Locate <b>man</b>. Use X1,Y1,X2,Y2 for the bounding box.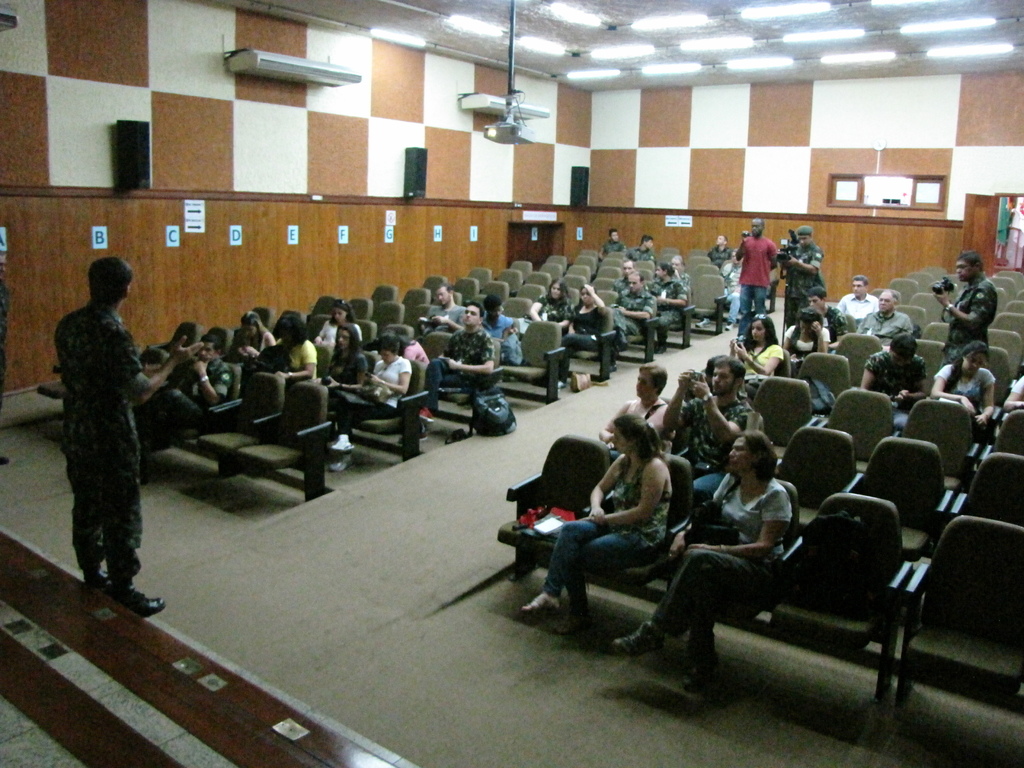
611,271,660,367.
